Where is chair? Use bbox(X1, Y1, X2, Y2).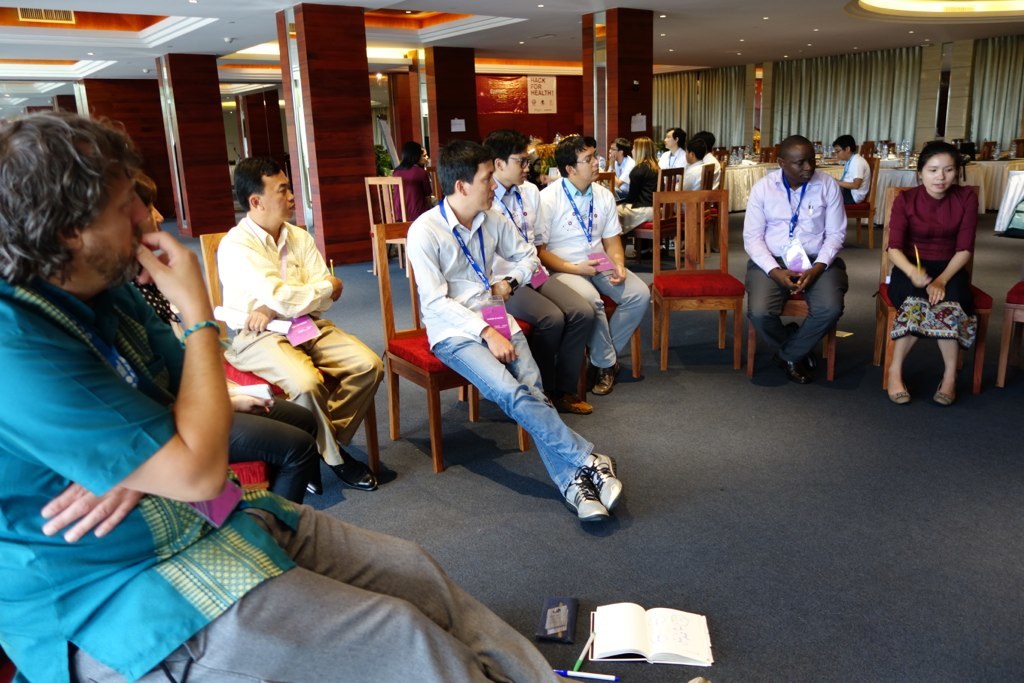
bbox(360, 171, 408, 288).
